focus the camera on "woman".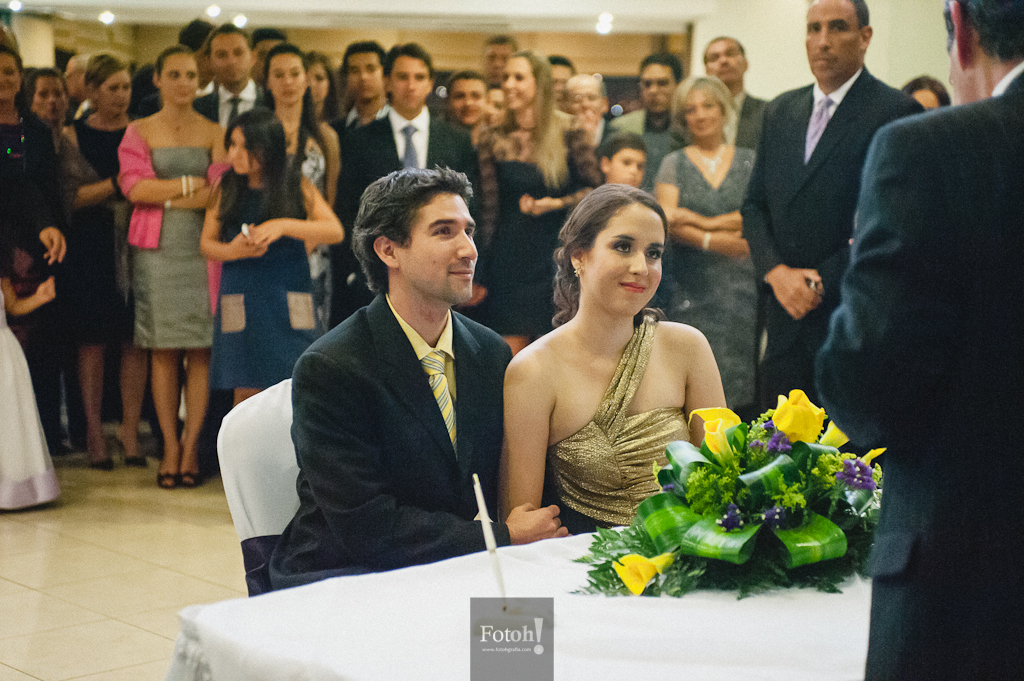
Focus region: bbox=(307, 53, 335, 127).
